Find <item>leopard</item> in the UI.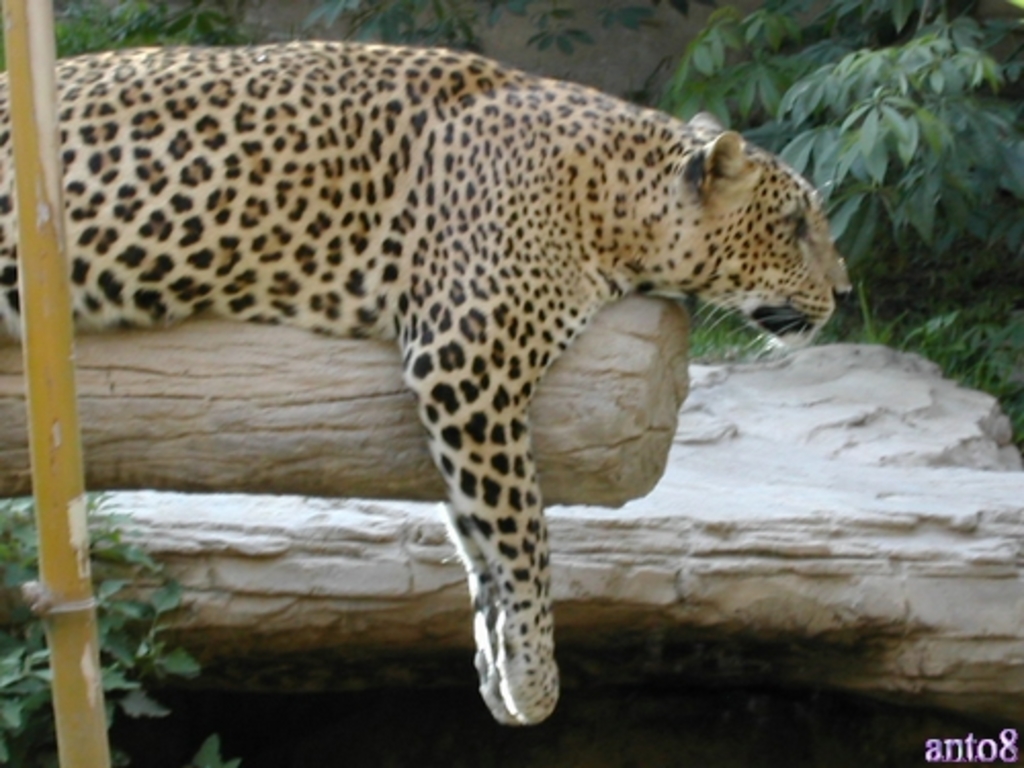
UI element at bbox=[0, 39, 858, 729].
